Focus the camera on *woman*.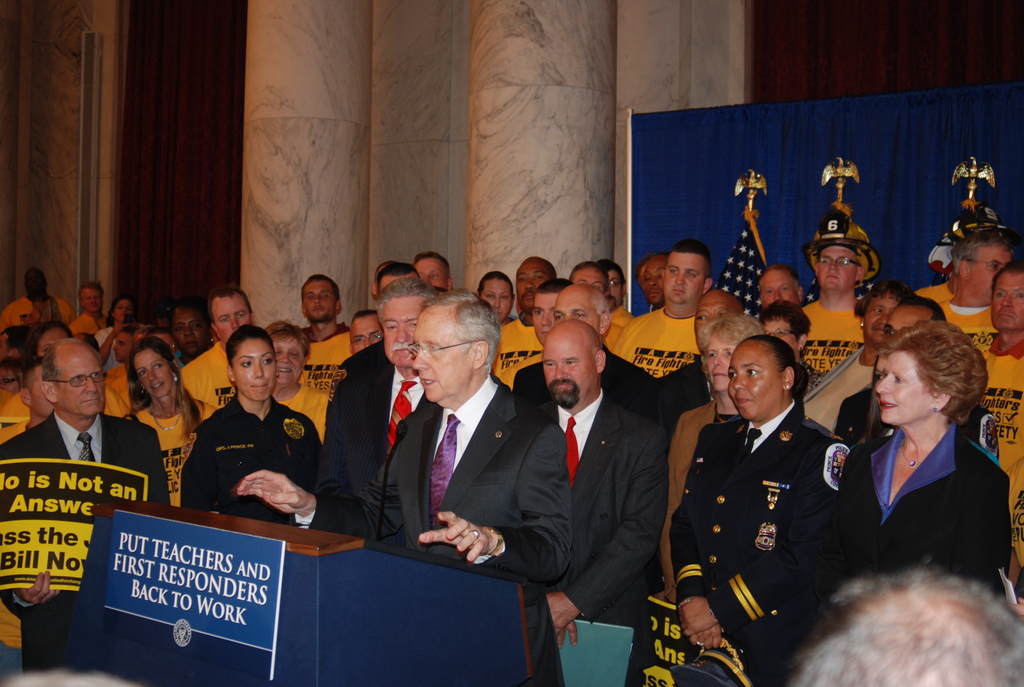
Focus region: bbox=(661, 345, 844, 683).
